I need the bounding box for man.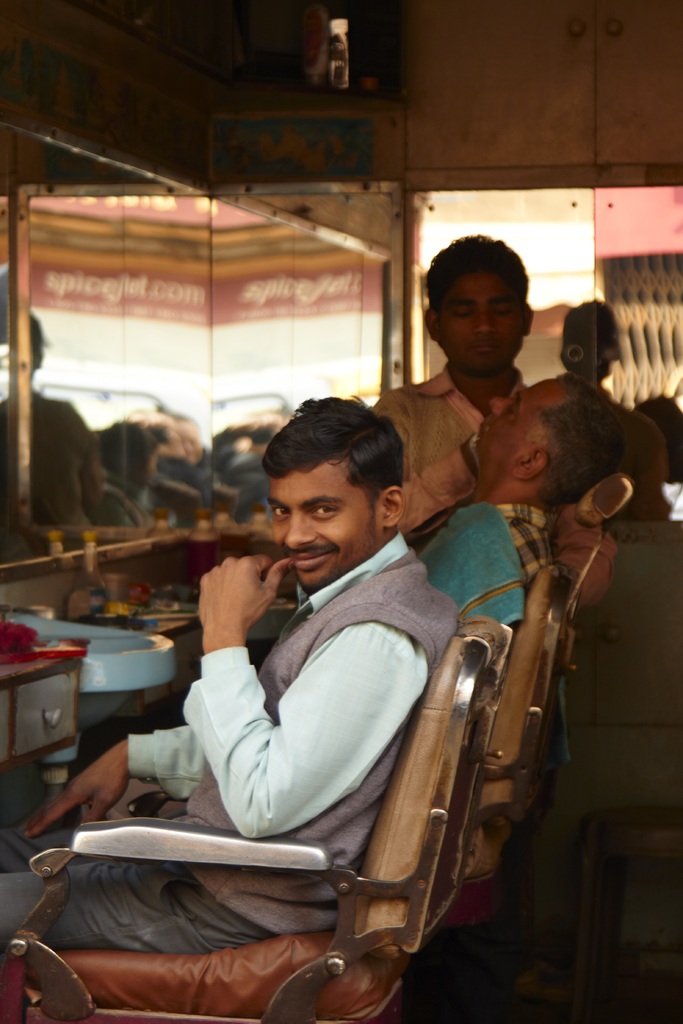
Here it is: <box>368,236,540,545</box>.
